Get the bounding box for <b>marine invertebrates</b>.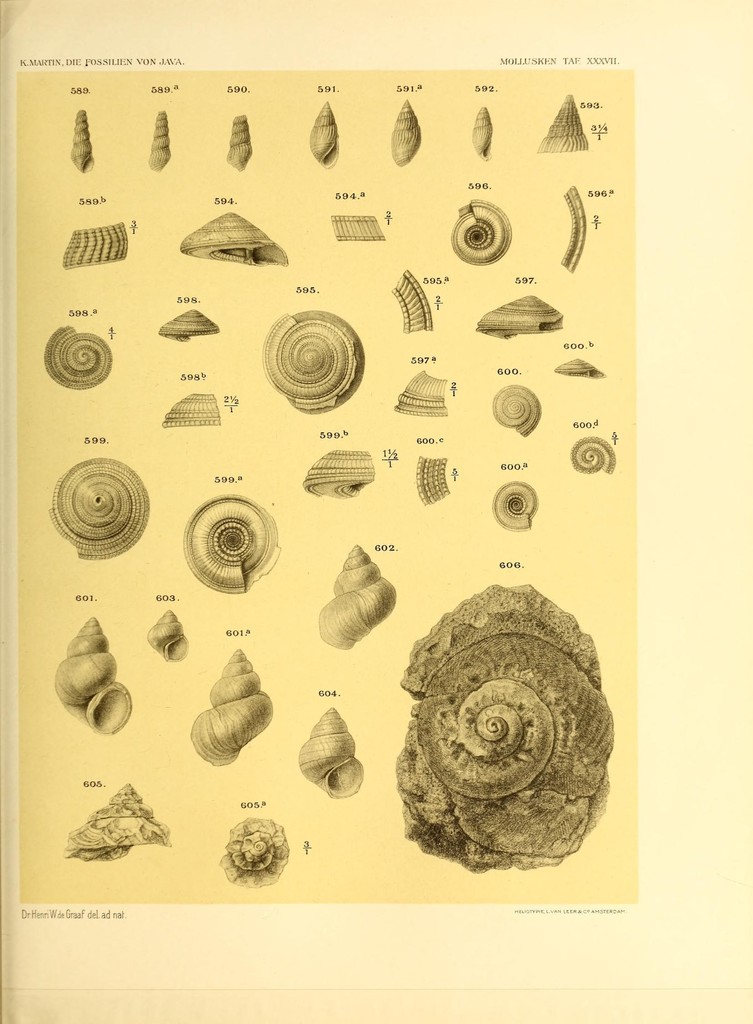
310 536 404 655.
